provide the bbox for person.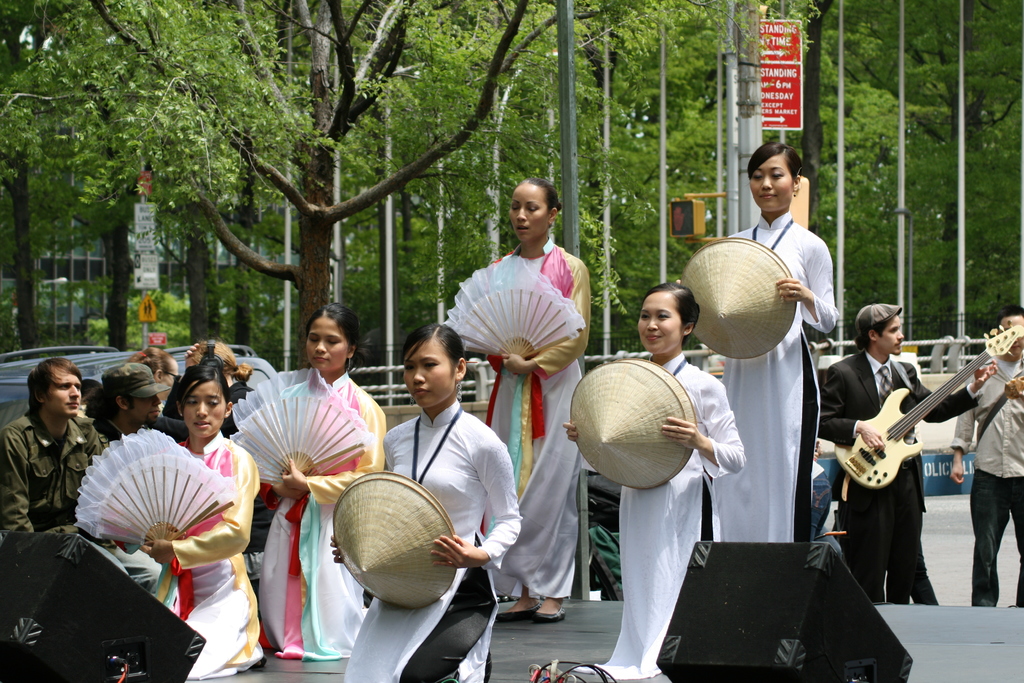
bbox=(237, 289, 394, 655).
